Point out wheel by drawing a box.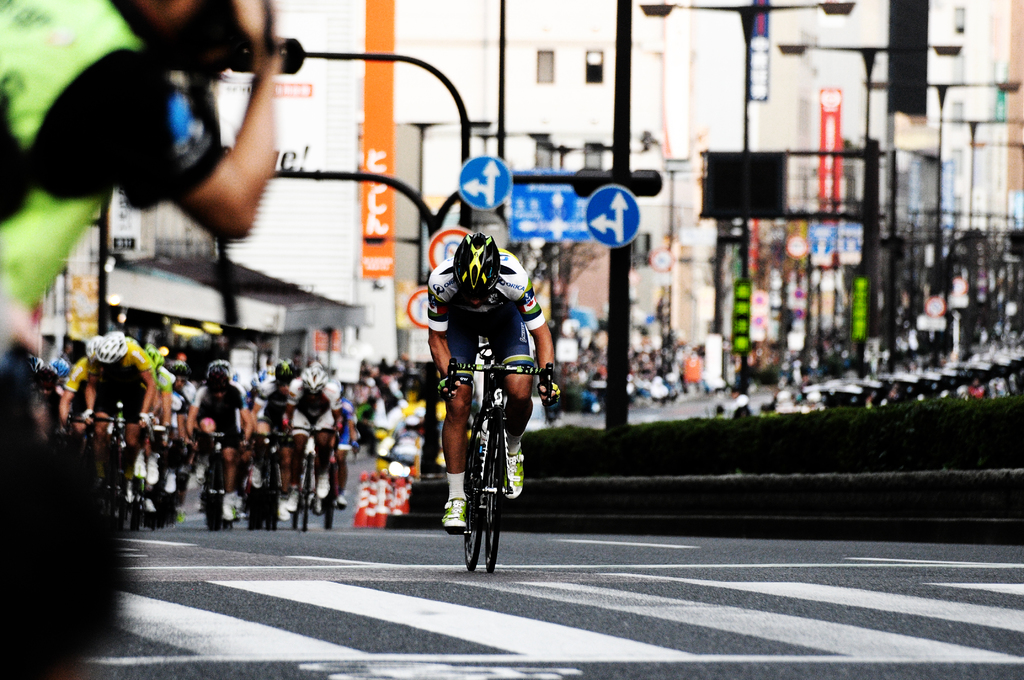
rect(302, 458, 312, 533).
